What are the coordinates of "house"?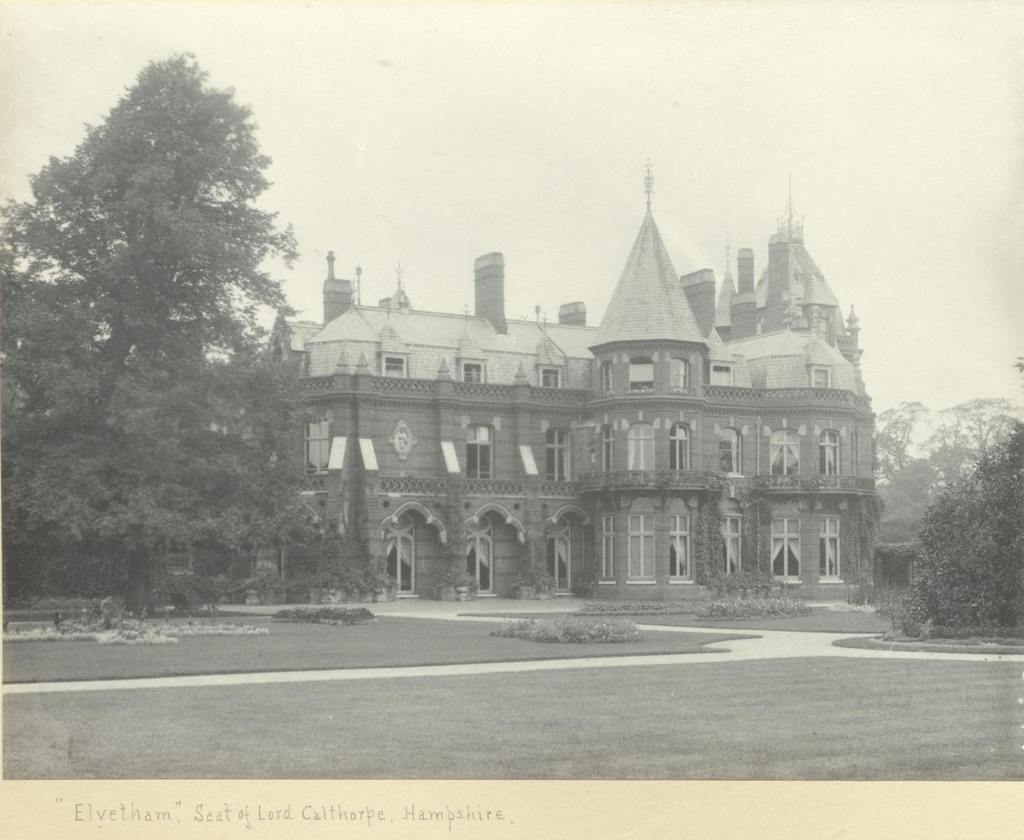
<region>253, 165, 883, 606</region>.
